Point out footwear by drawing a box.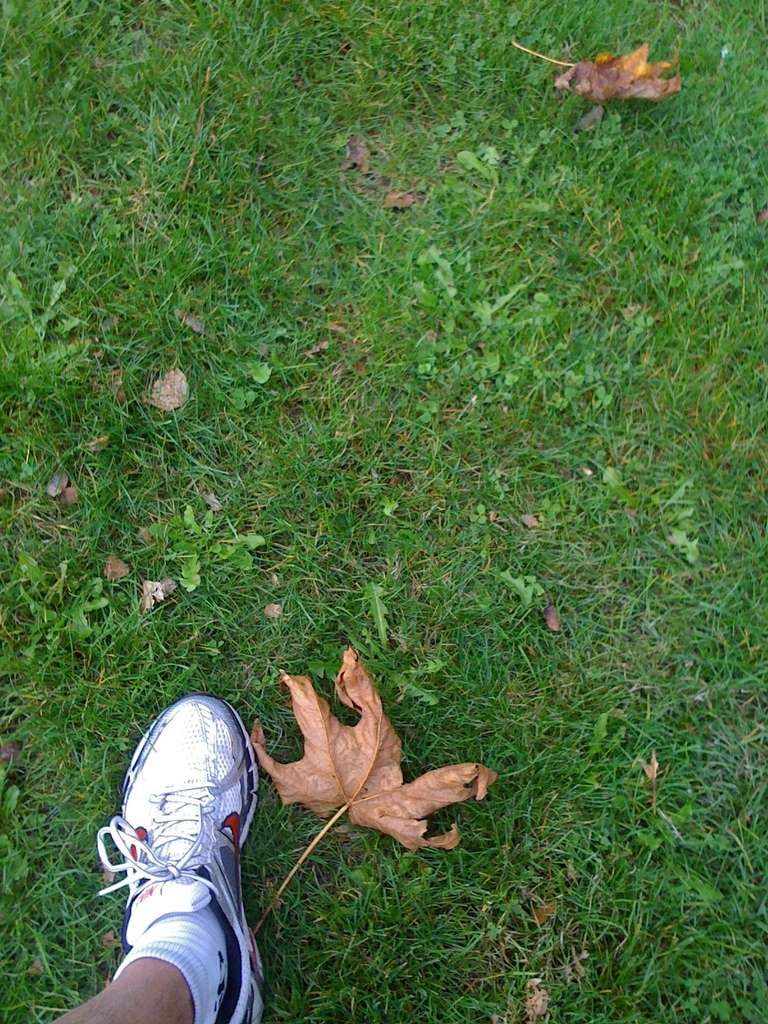
85 708 257 1012.
